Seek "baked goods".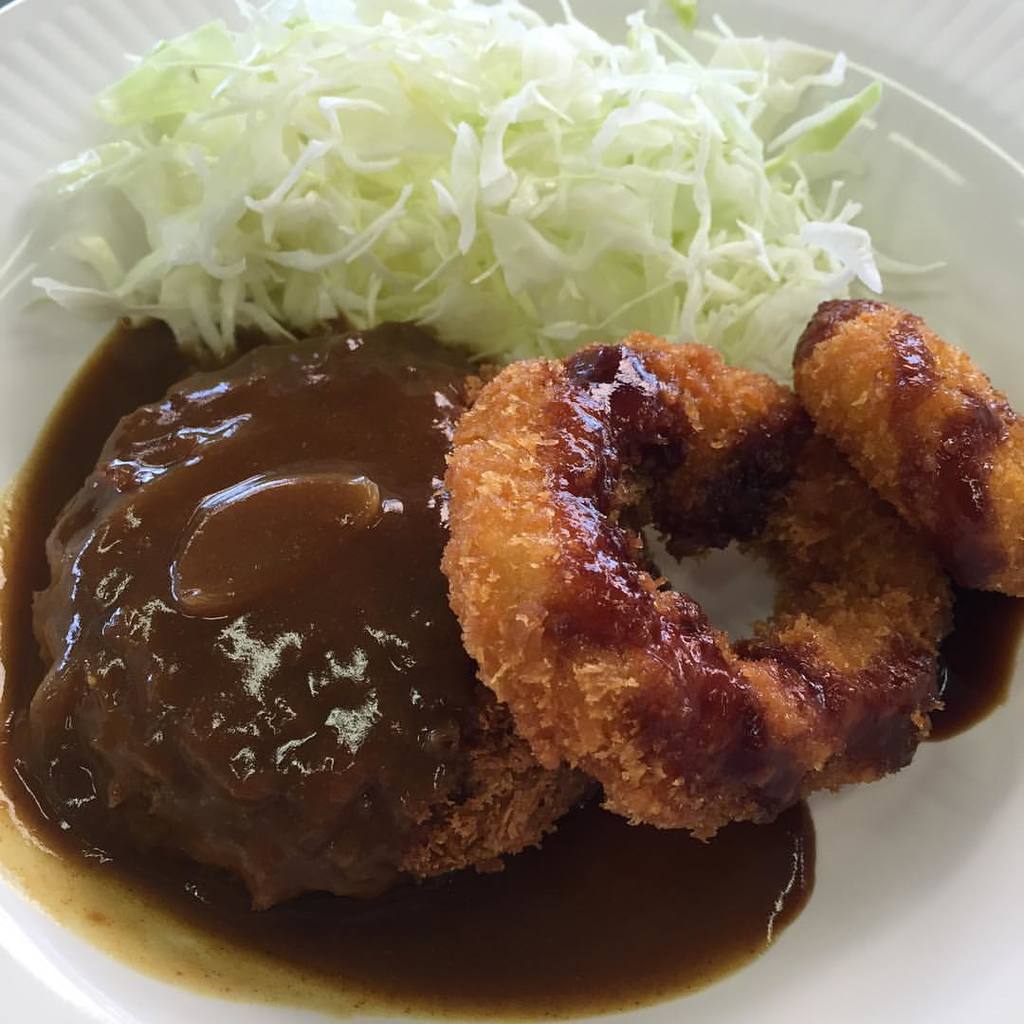
797:298:1023:600.
